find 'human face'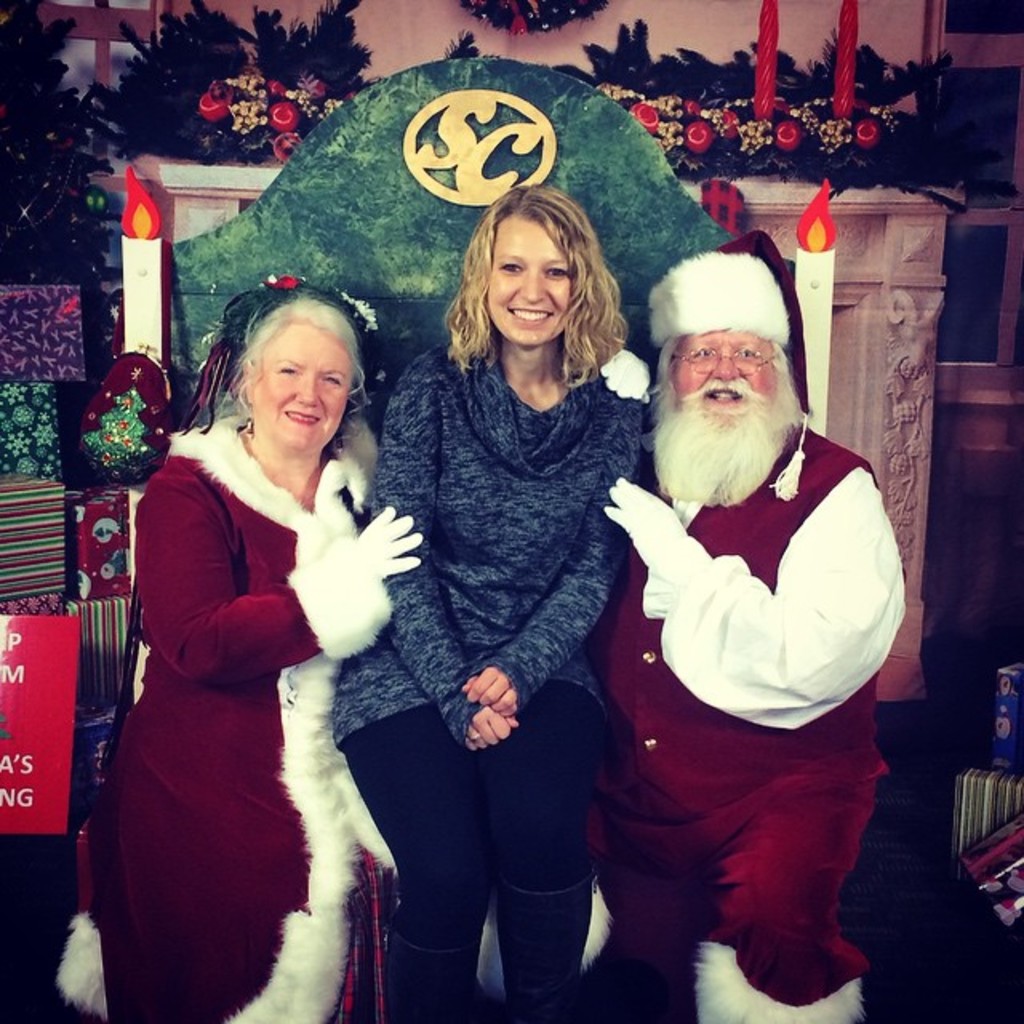
box=[246, 325, 352, 450]
